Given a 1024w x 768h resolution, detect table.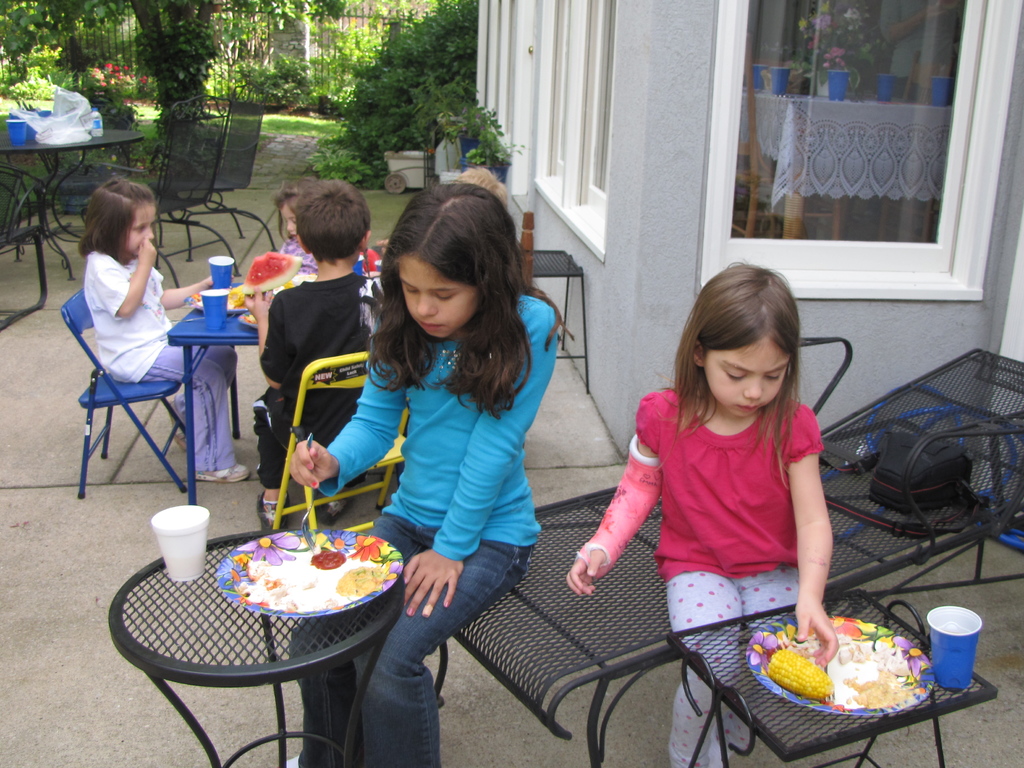
[left=673, top=593, right=992, bottom=767].
